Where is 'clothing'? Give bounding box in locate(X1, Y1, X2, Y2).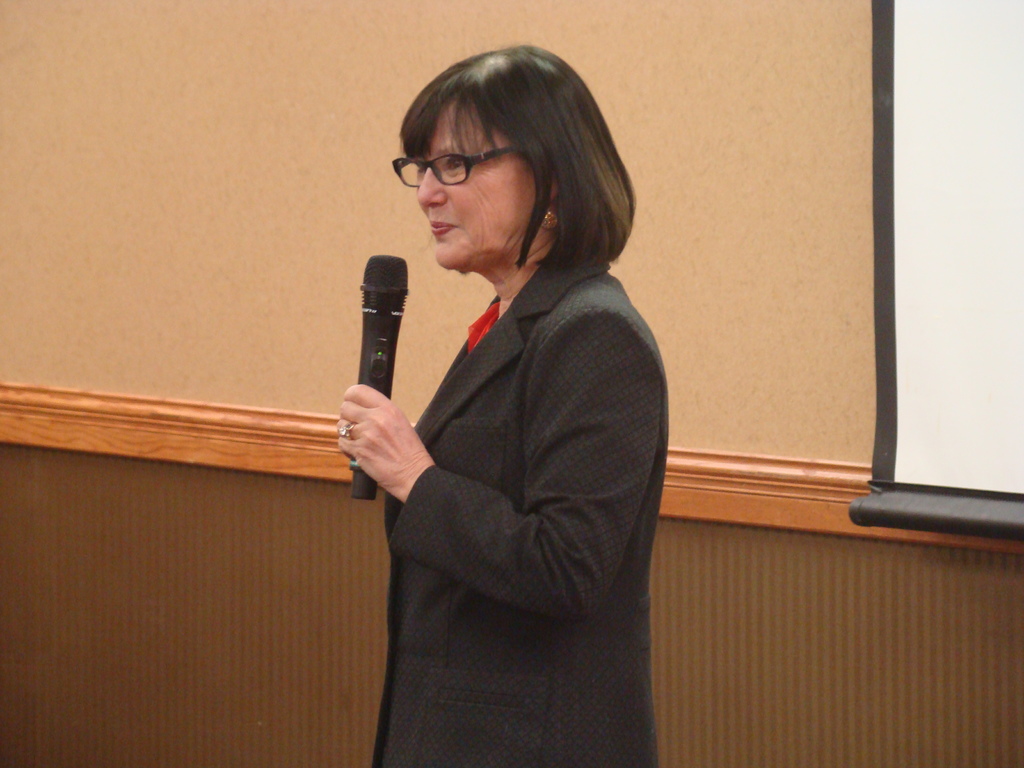
locate(323, 182, 670, 734).
